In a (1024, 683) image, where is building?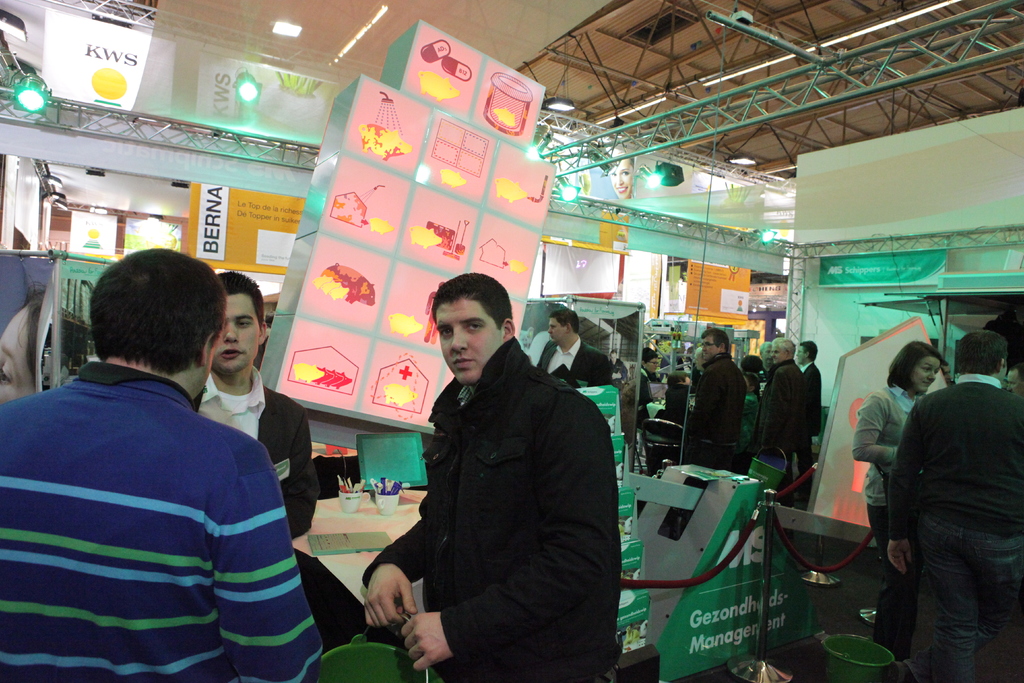
[0, 0, 1023, 682].
